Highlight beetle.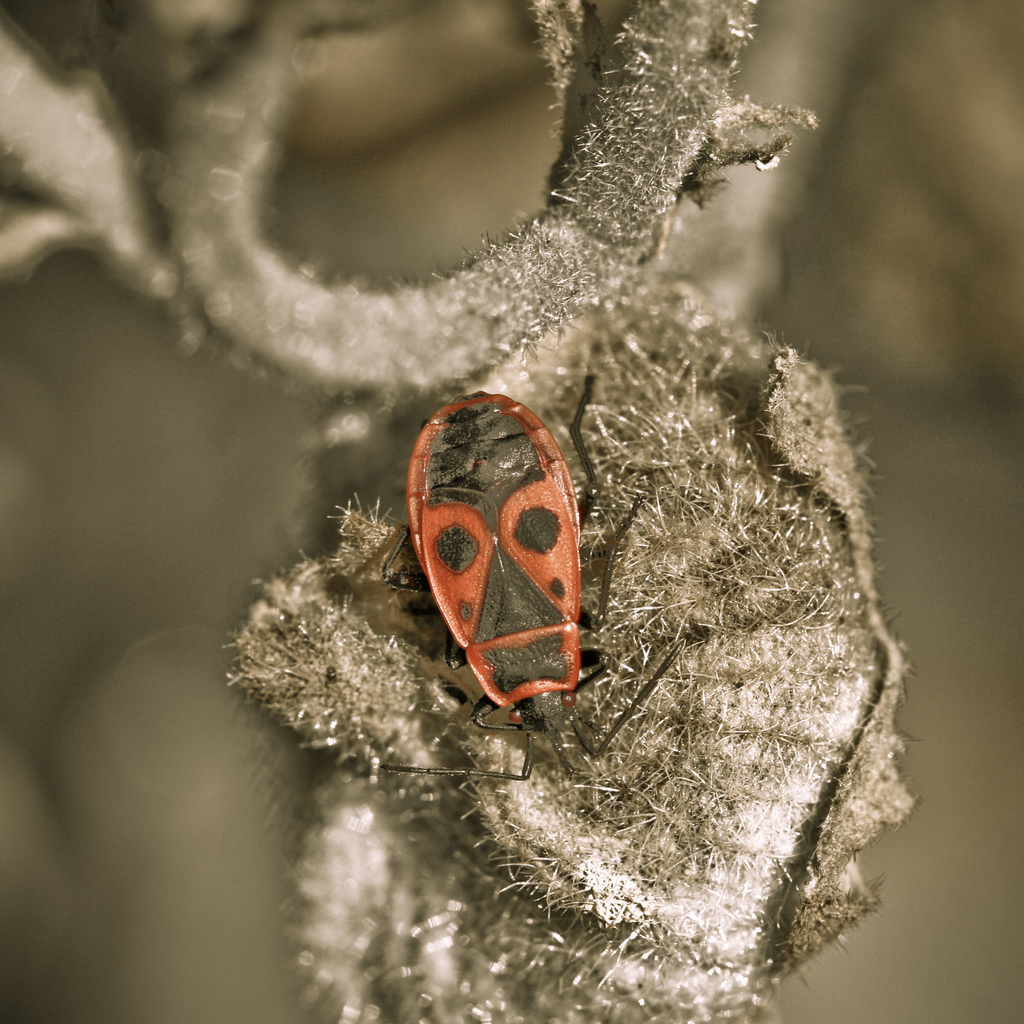
Highlighted region: rect(393, 356, 622, 760).
